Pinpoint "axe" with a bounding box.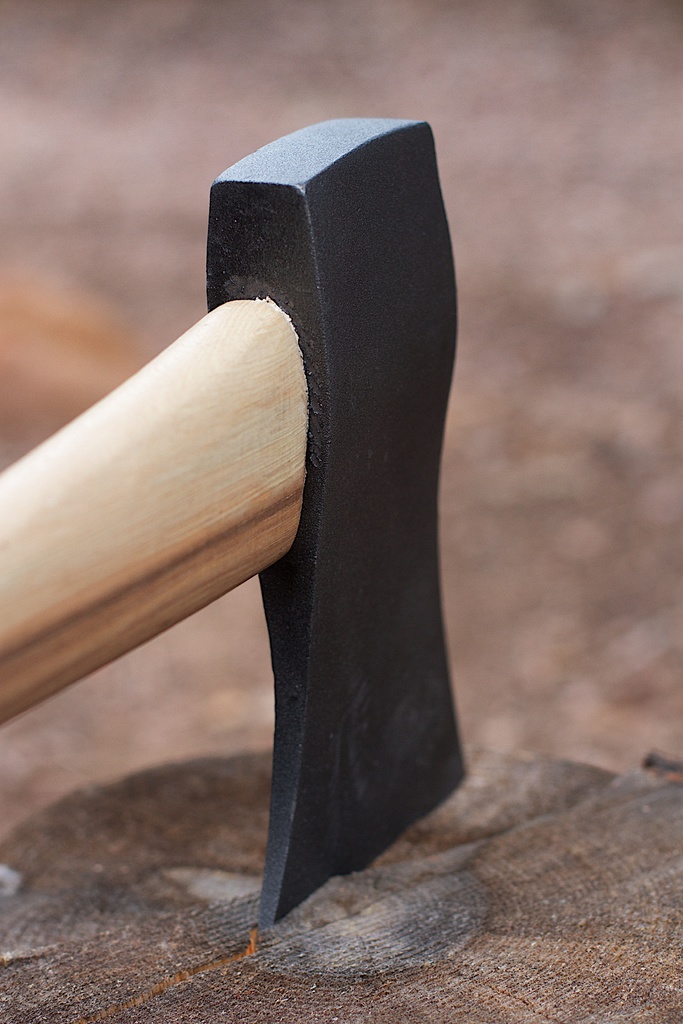
bbox=[0, 108, 479, 918].
